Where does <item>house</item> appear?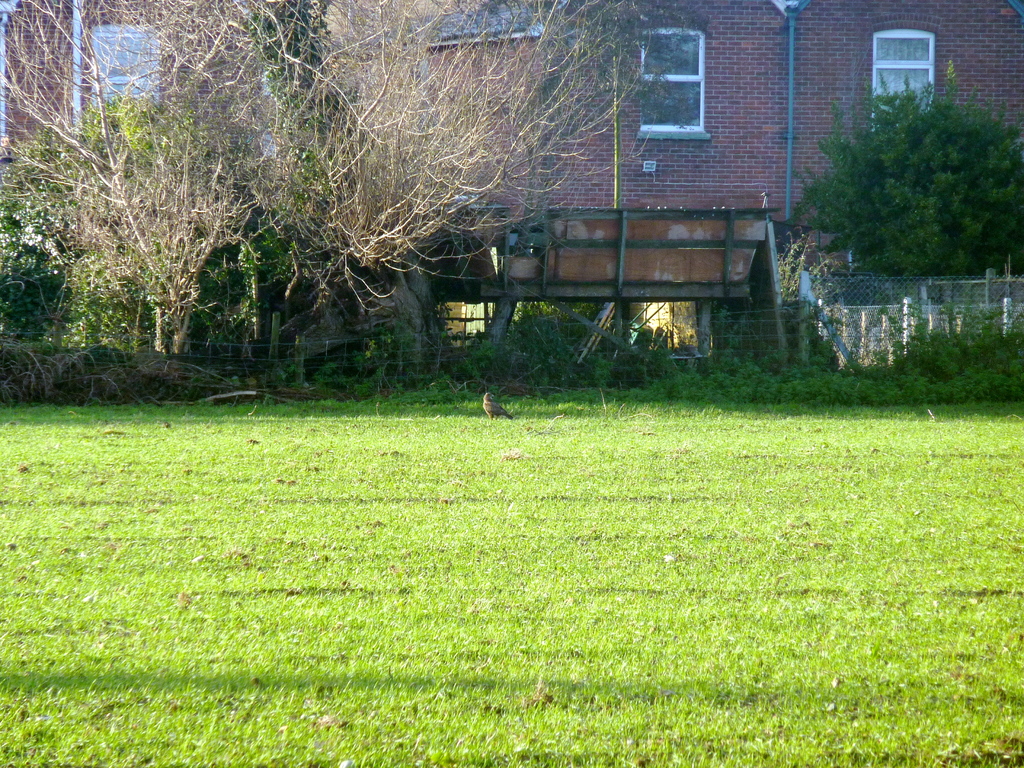
Appears at 423/0/1022/373.
